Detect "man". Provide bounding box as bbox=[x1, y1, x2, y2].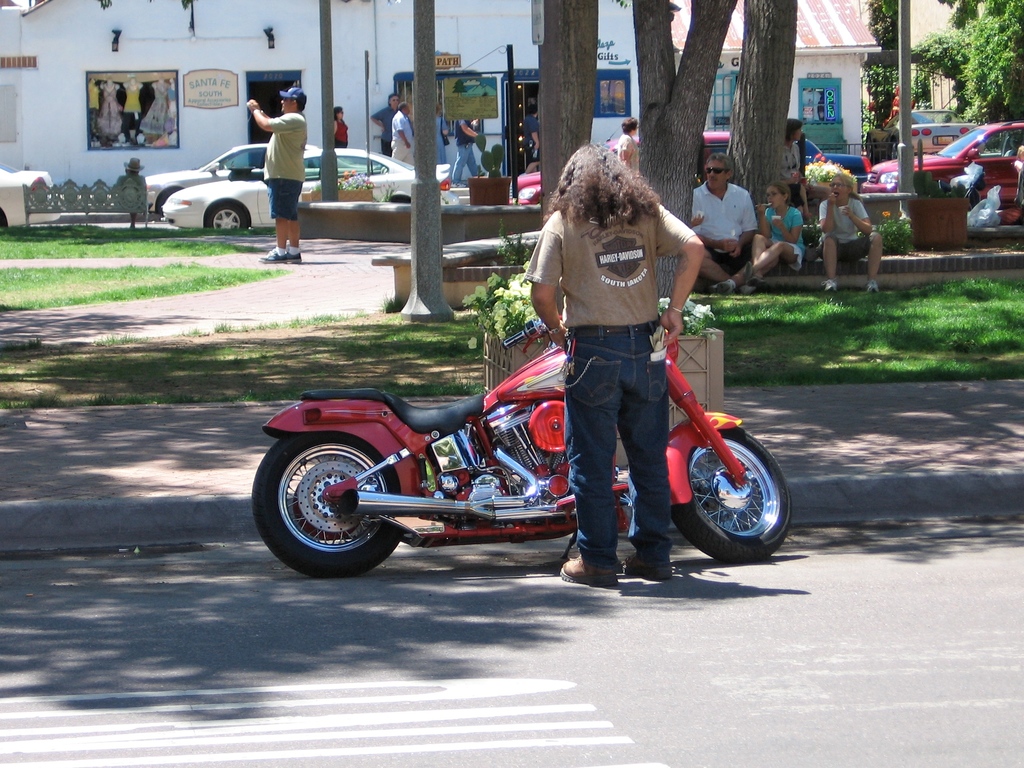
bbox=[244, 83, 310, 263].
